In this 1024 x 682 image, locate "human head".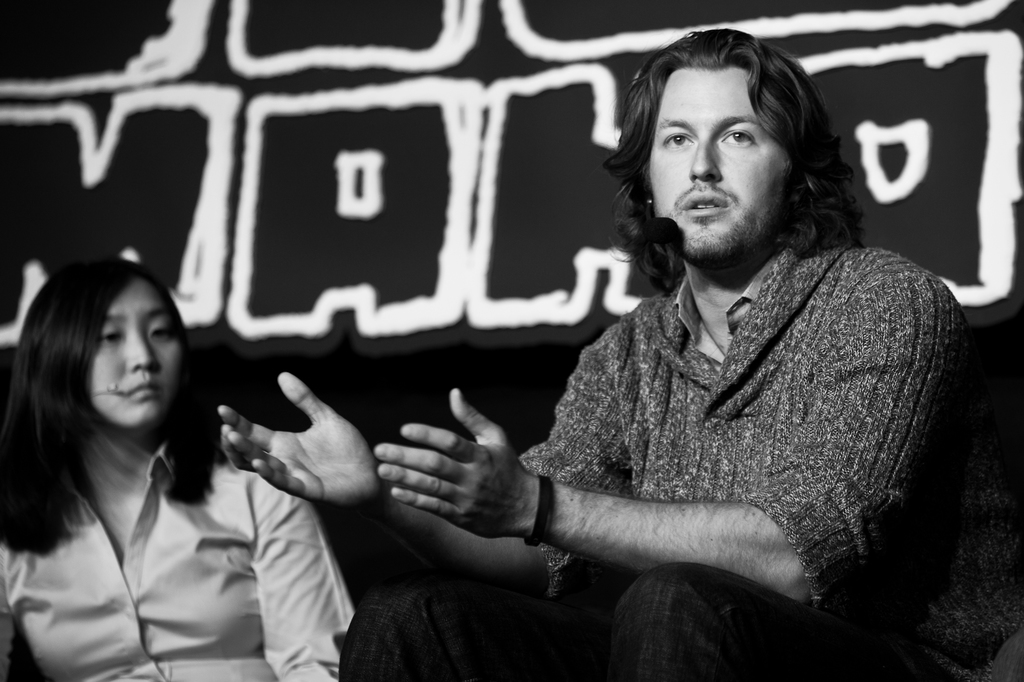
Bounding box: x1=20 y1=262 x2=194 y2=430.
